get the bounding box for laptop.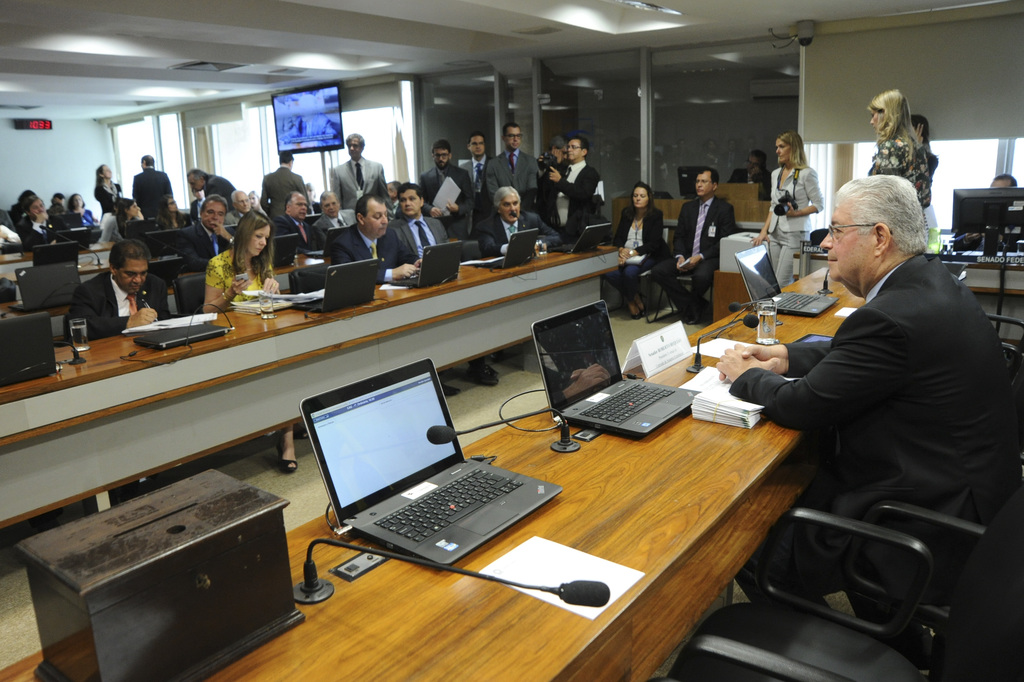
box(270, 234, 298, 270).
